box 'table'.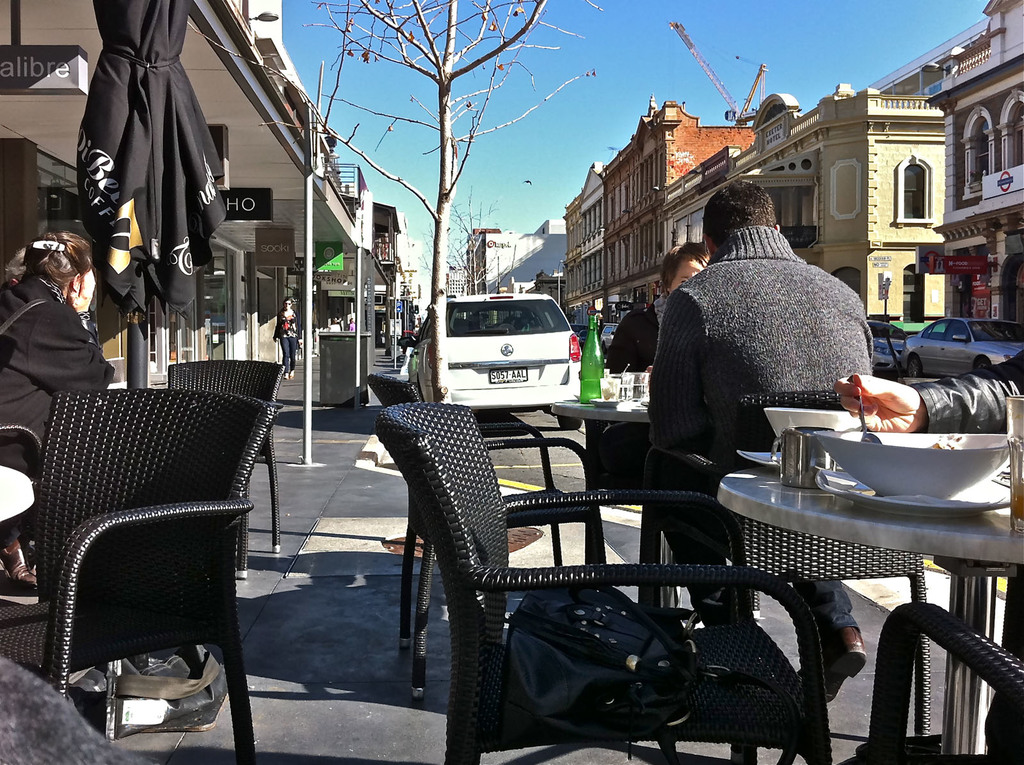
(left=700, top=417, right=1010, bottom=722).
